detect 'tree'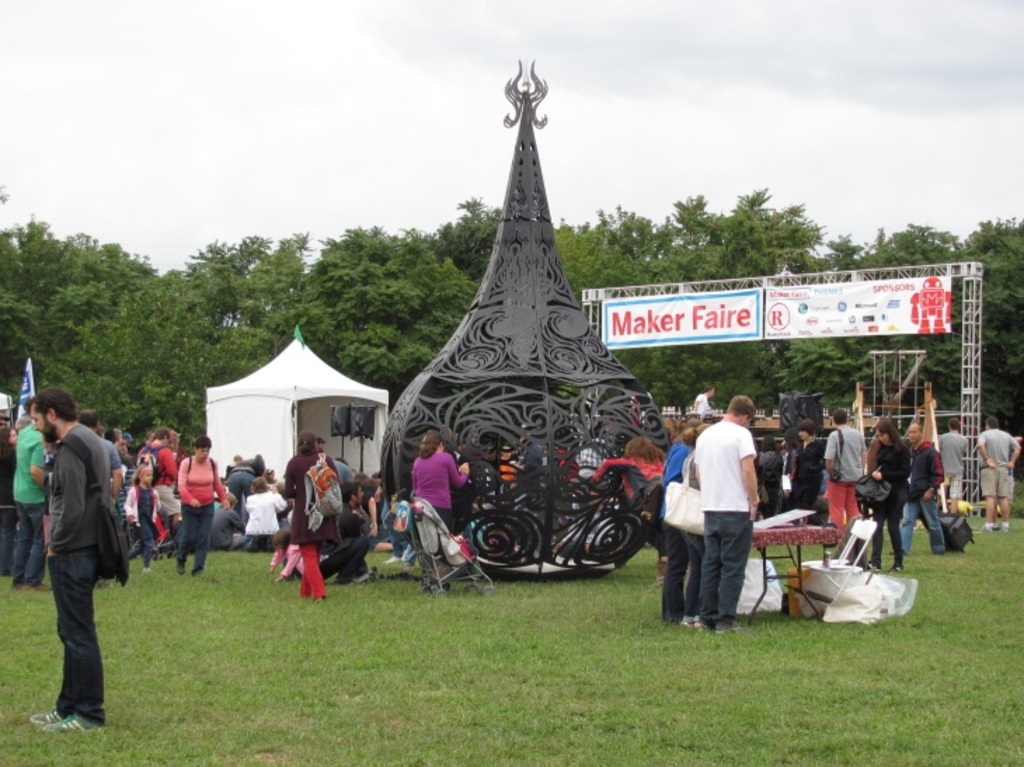
BBox(295, 226, 466, 379)
